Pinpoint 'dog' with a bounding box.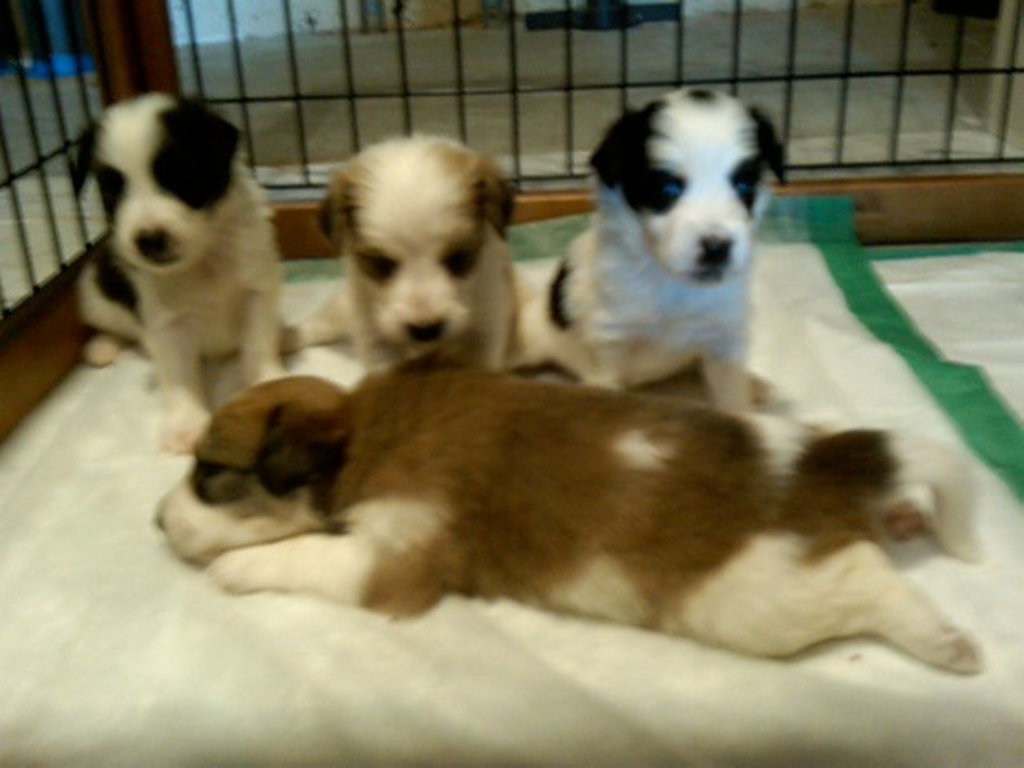
78 94 288 458.
